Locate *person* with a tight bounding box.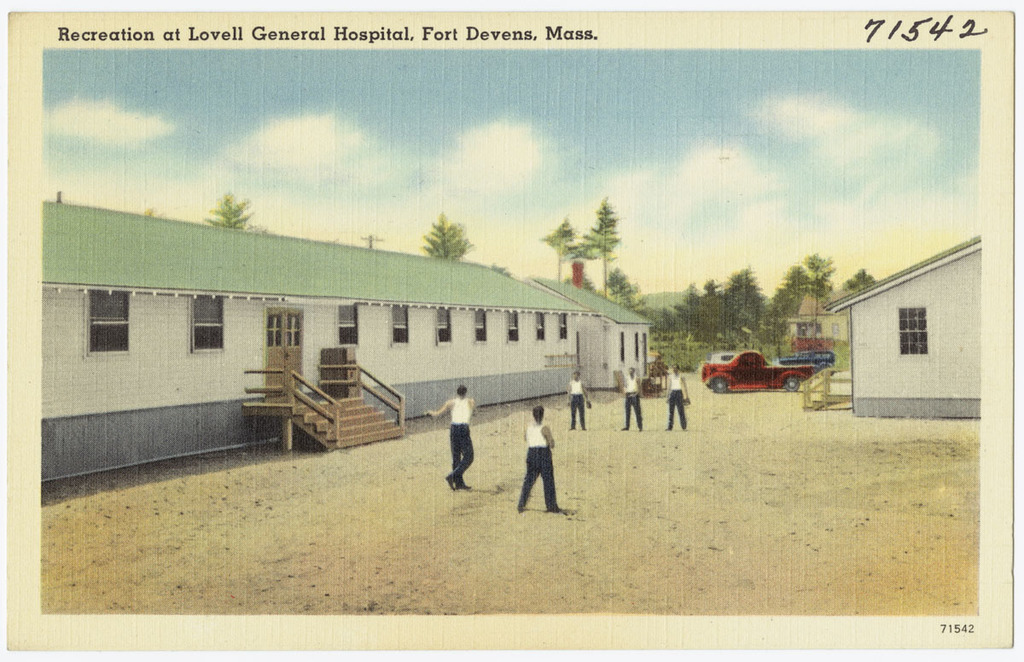
(664,365,692,432).
